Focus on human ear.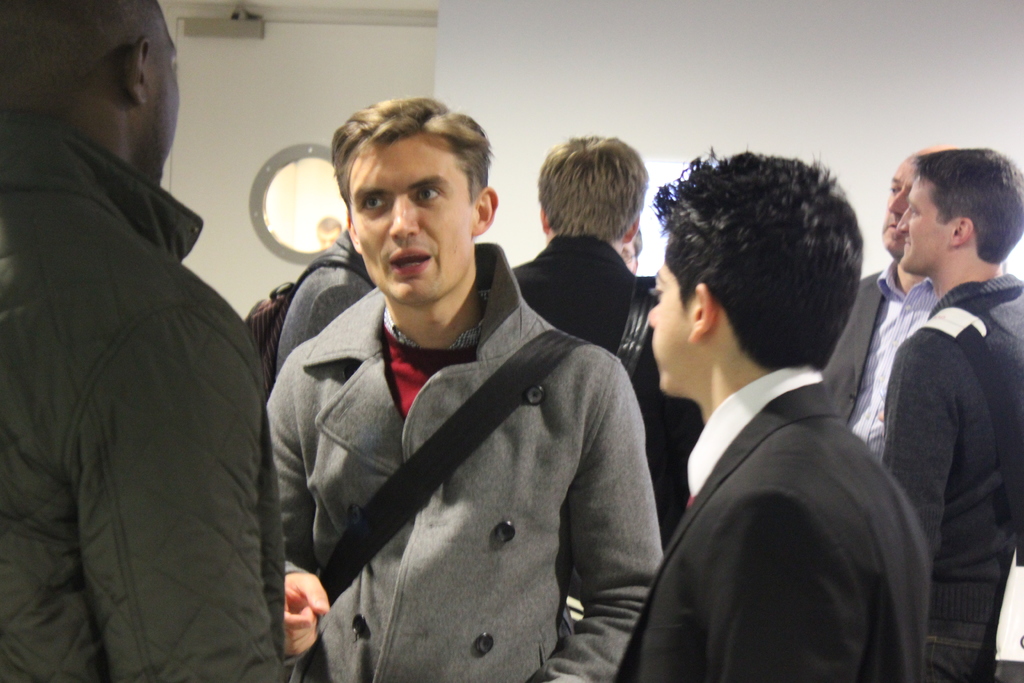
Focused at (x1=124, y1=34, x2=149, y2=109).
